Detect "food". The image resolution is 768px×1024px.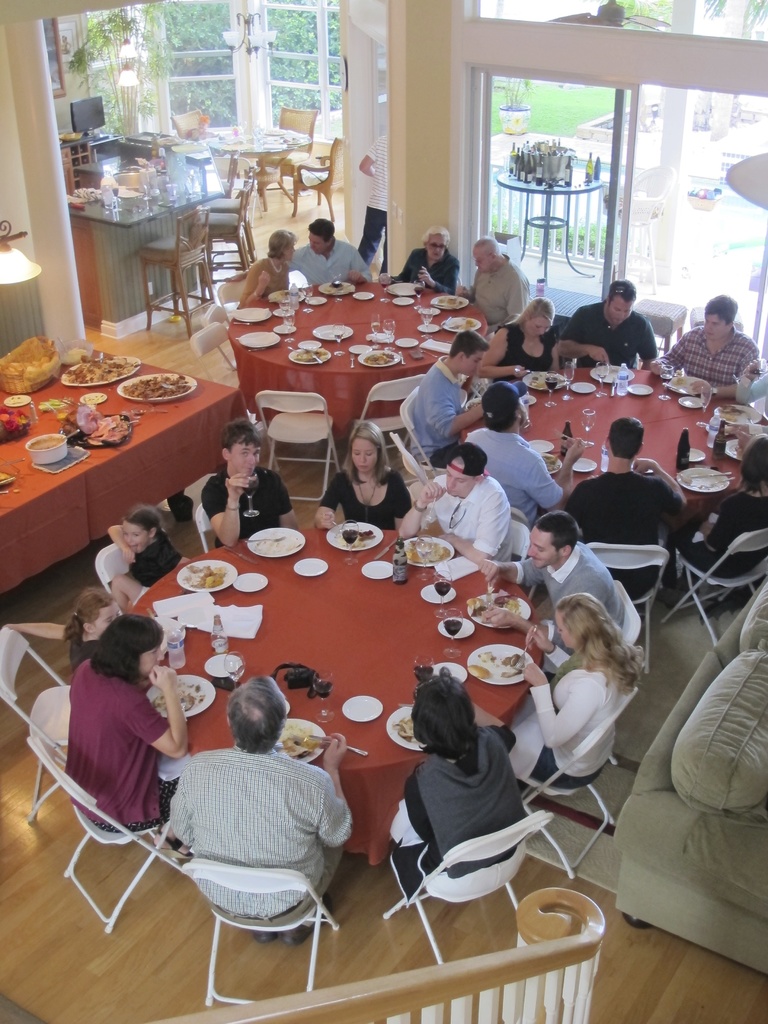
<region>448, 320, 474, 330</region>.
